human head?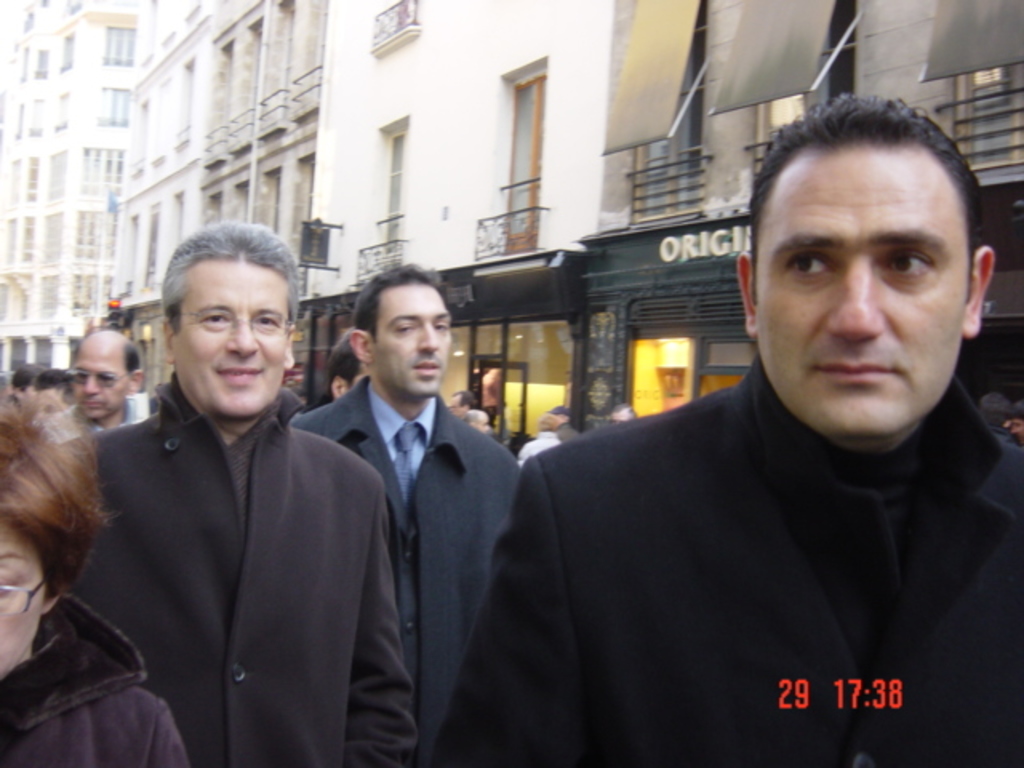
x1=0, y1=389, x2=115, y2=686
